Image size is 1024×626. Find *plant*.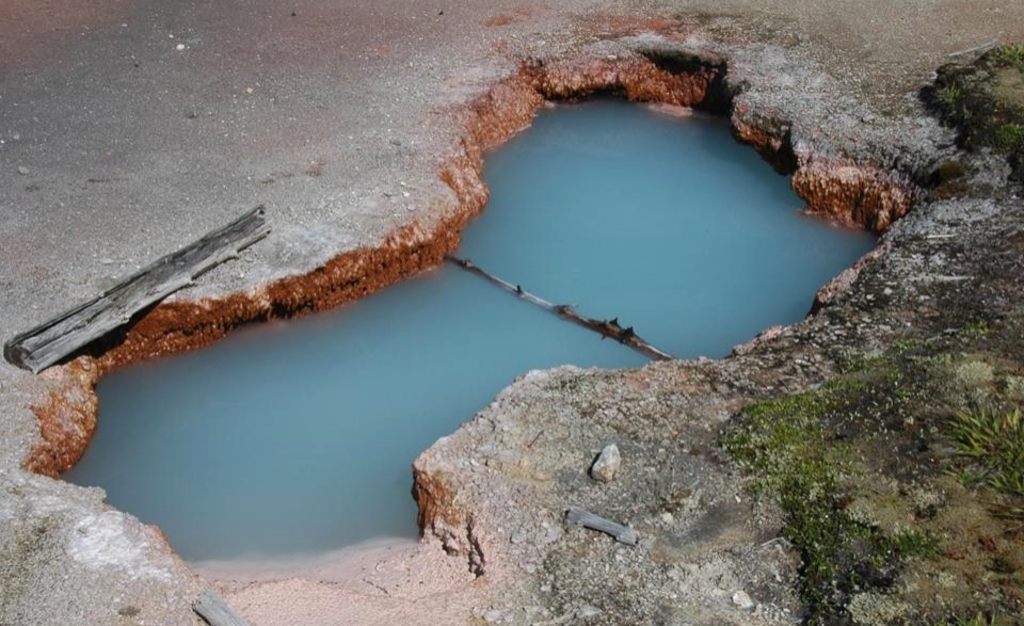
736/307/1023/625.
